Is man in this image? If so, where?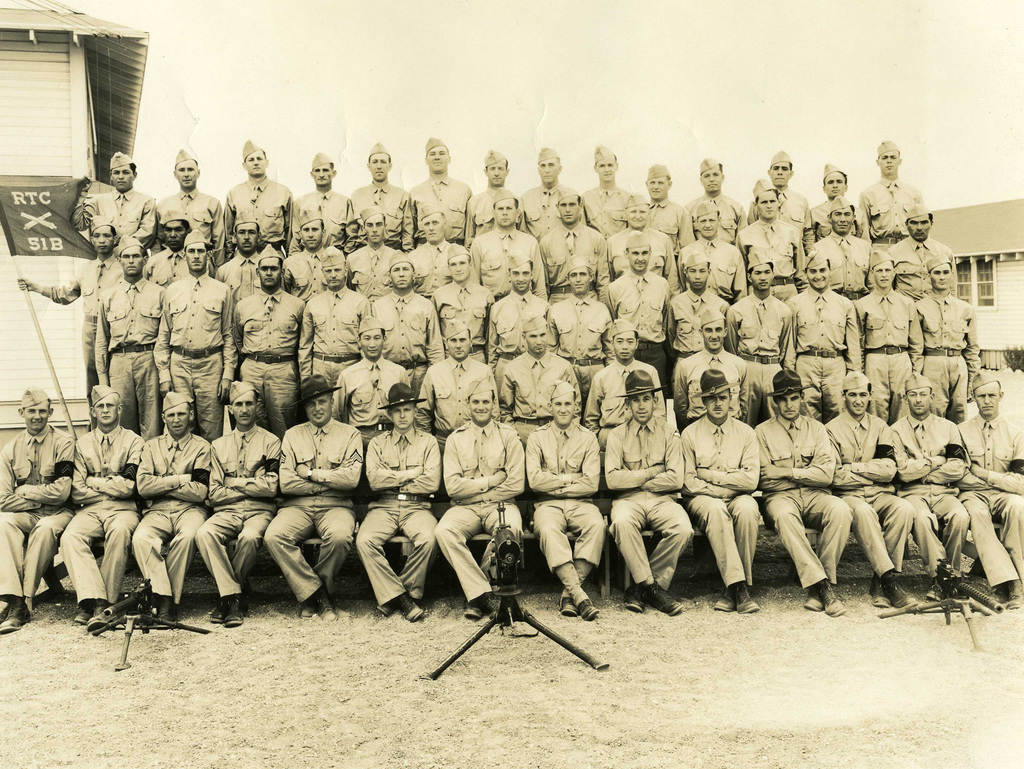
Yes, at bbox=[604, 191, 669, 272].
